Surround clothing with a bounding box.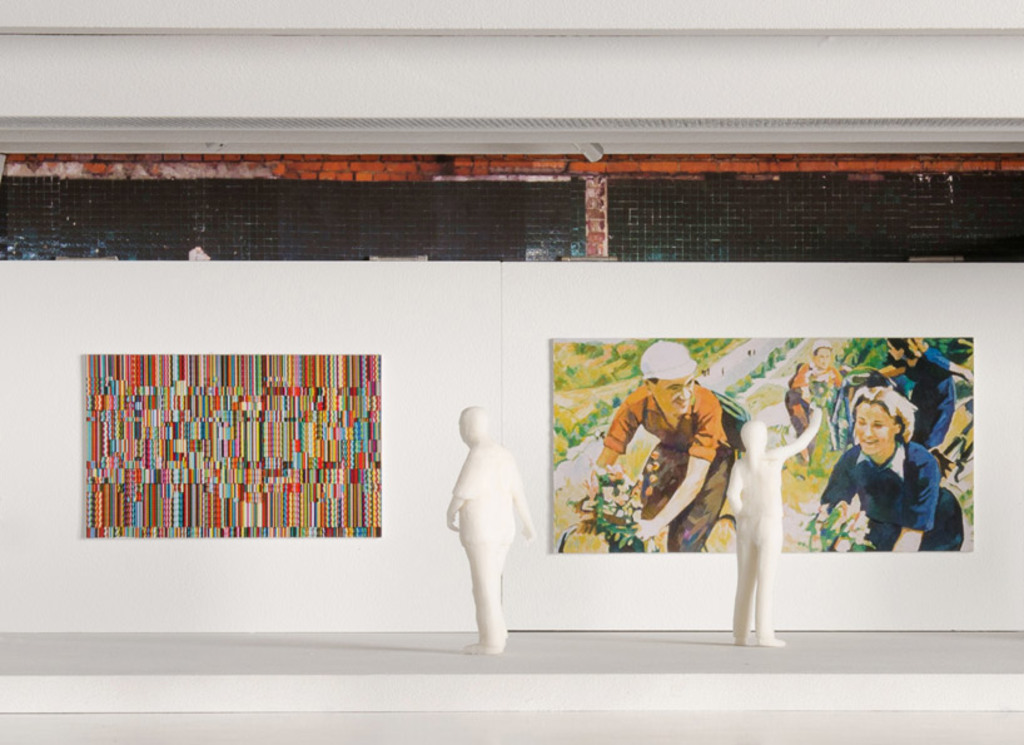
region(893, 347, 956, 453).
